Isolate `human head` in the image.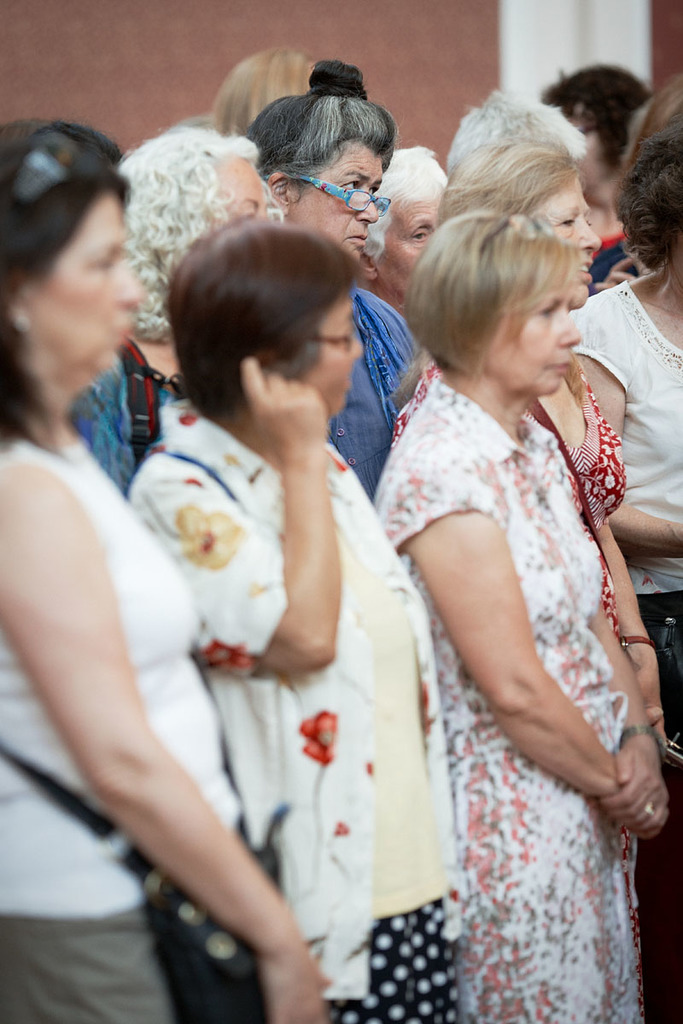
Isolated region: Rect(218, 44, 325, 137).
